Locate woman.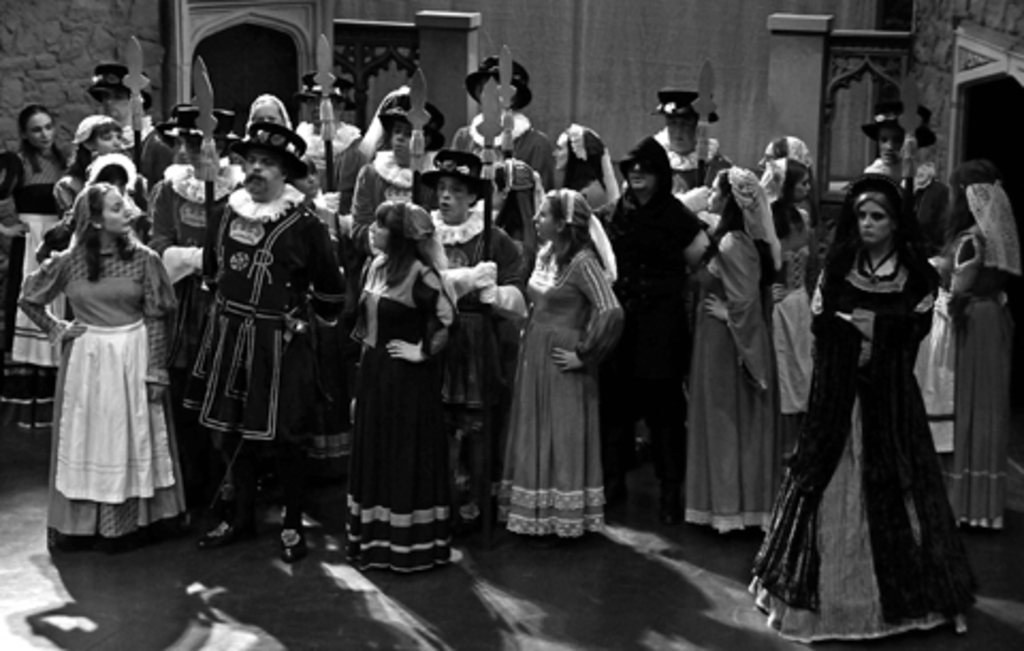
Bounding box: rect(201, 117, 348, 561).
